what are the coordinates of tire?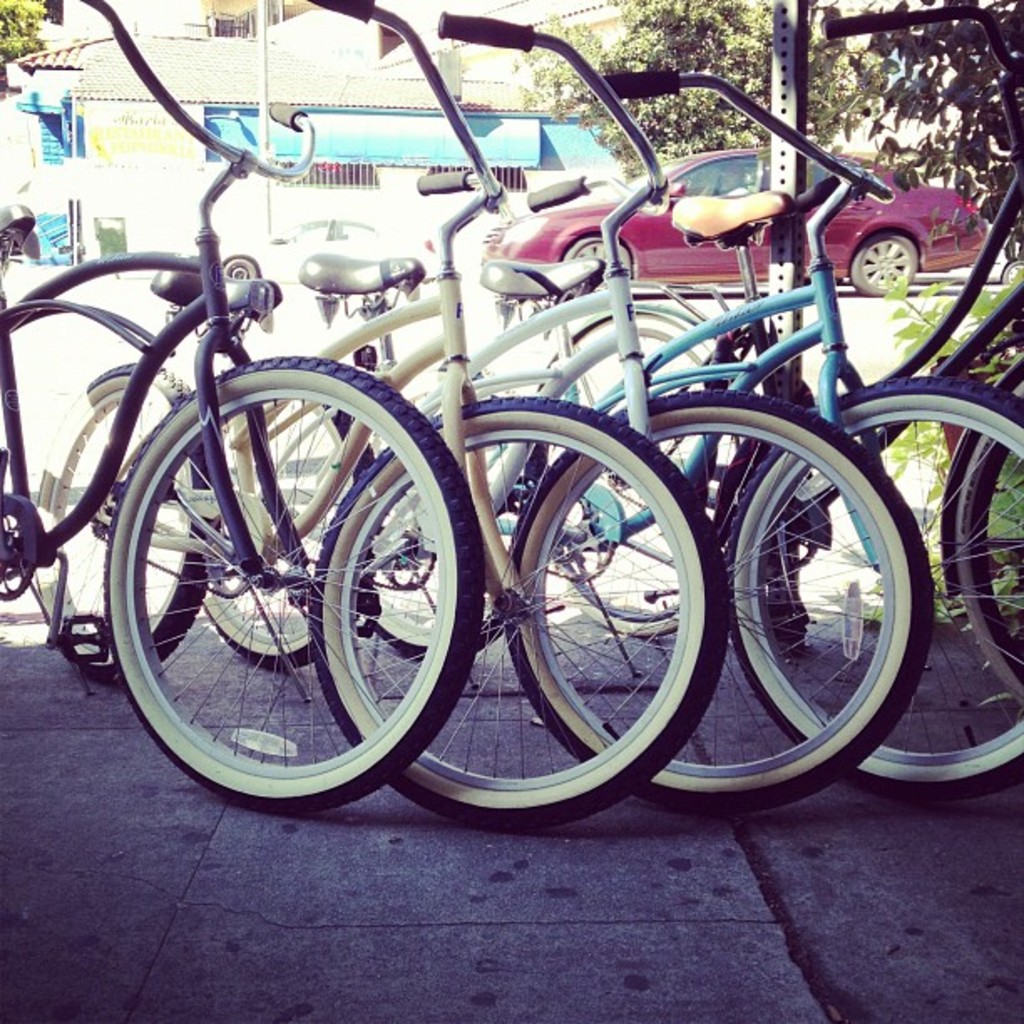
[221, 258, 256, 279].
